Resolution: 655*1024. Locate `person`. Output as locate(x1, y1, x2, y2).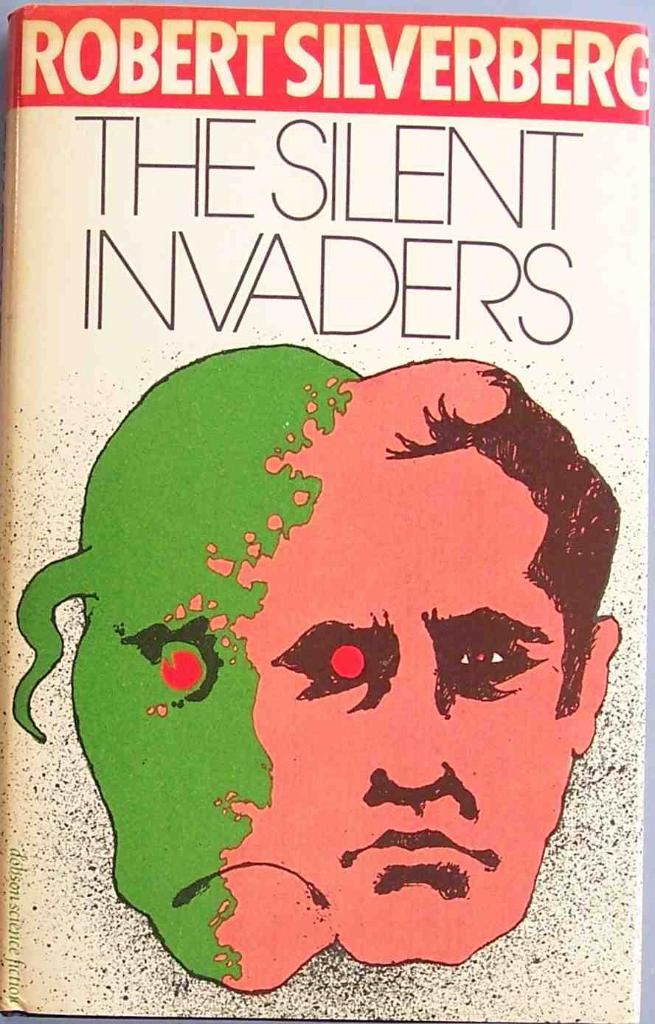
locate(241, 351, 619, 966).
